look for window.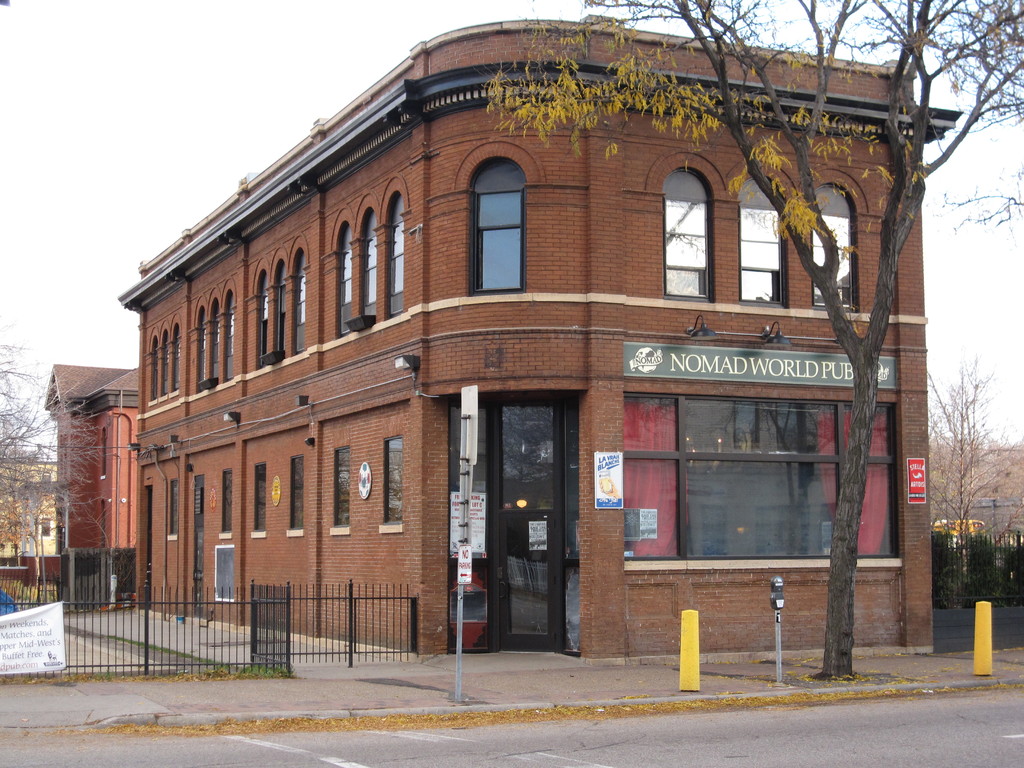
Found: l=255, t=461, r=266, b=531.
